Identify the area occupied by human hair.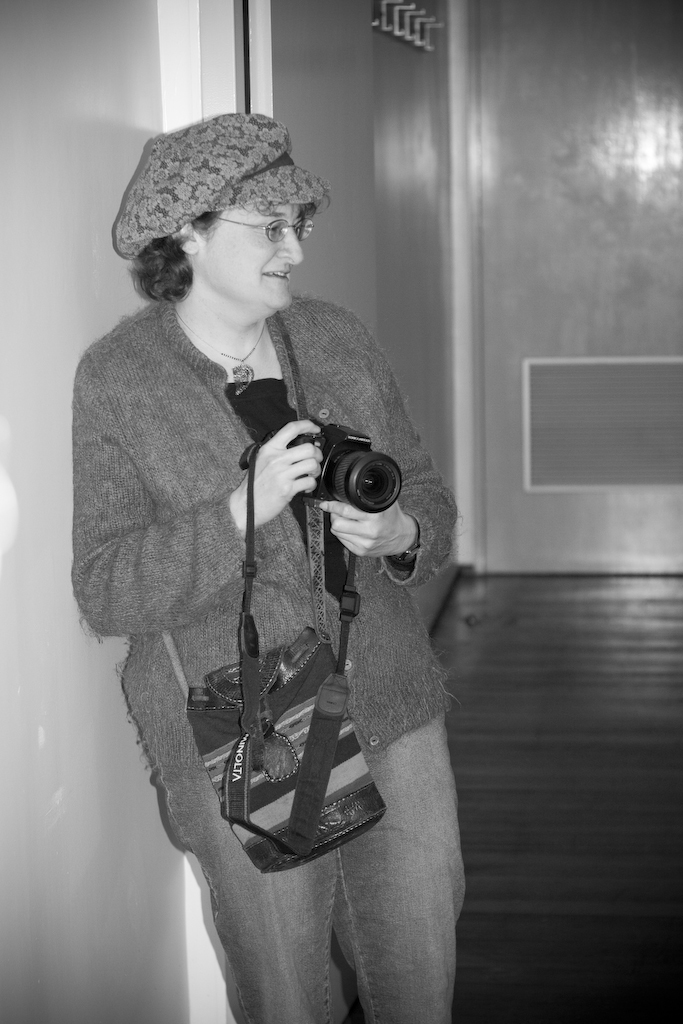
Area: [left=133, top=202, right=316, bottom=302].
